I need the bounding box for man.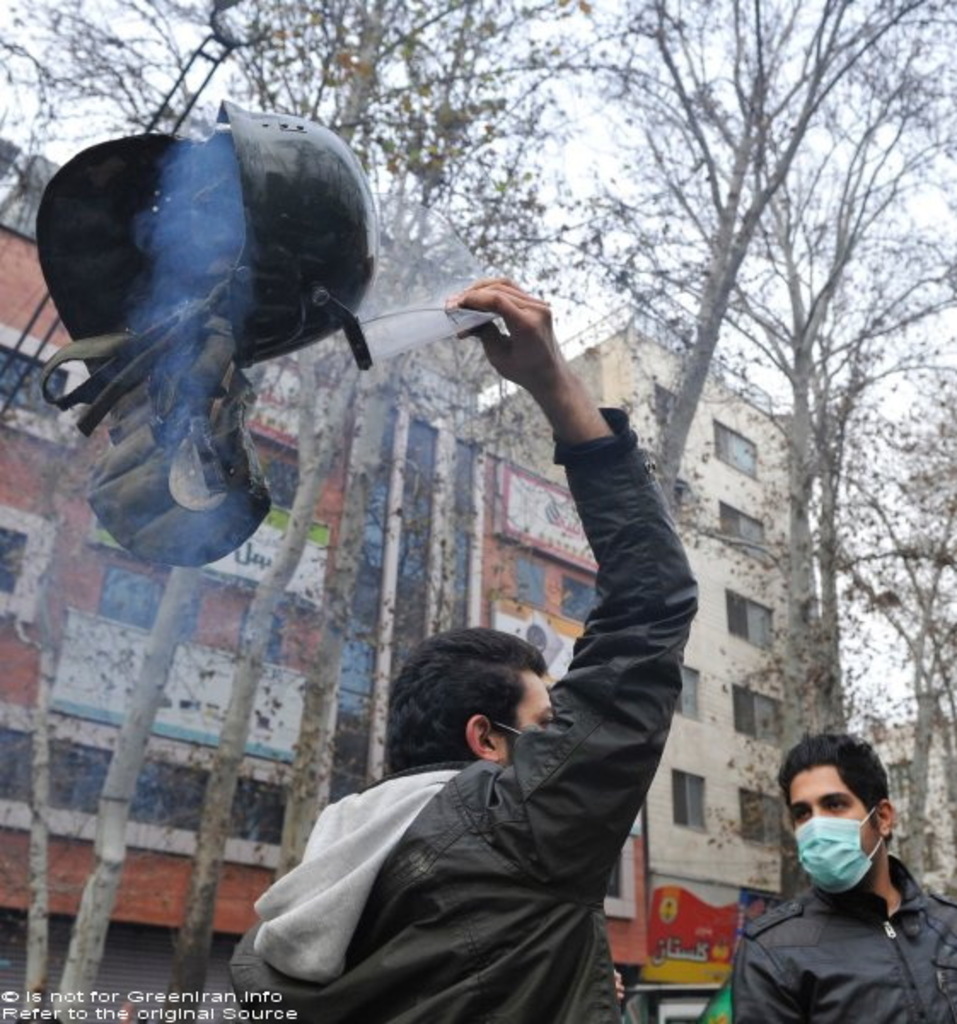
Here it is: [x1=725, y1=746, x2=943, y2=1015].
